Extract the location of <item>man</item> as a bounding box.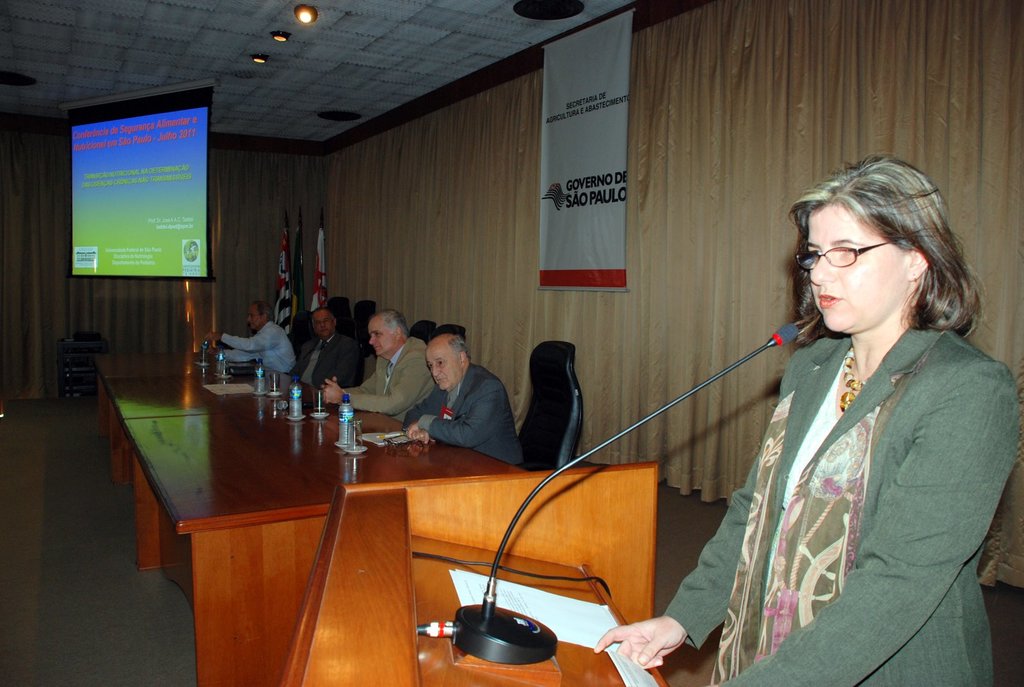
[206,301,287,391].
